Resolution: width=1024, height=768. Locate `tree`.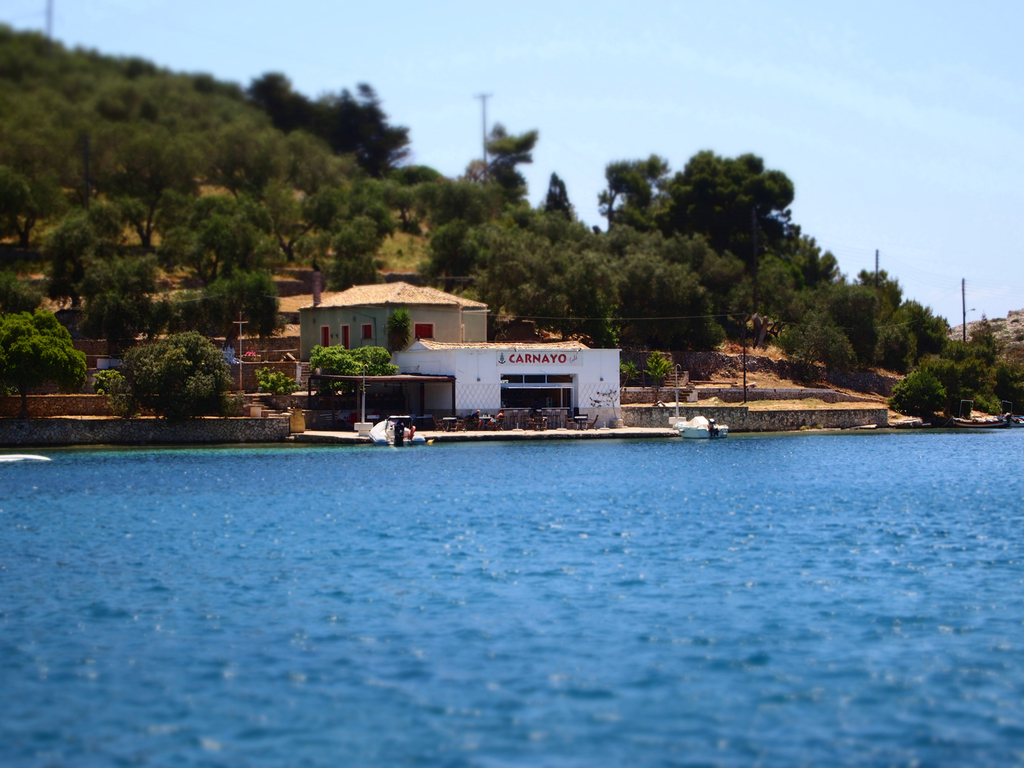
box=[658, 139, 786, 279].
